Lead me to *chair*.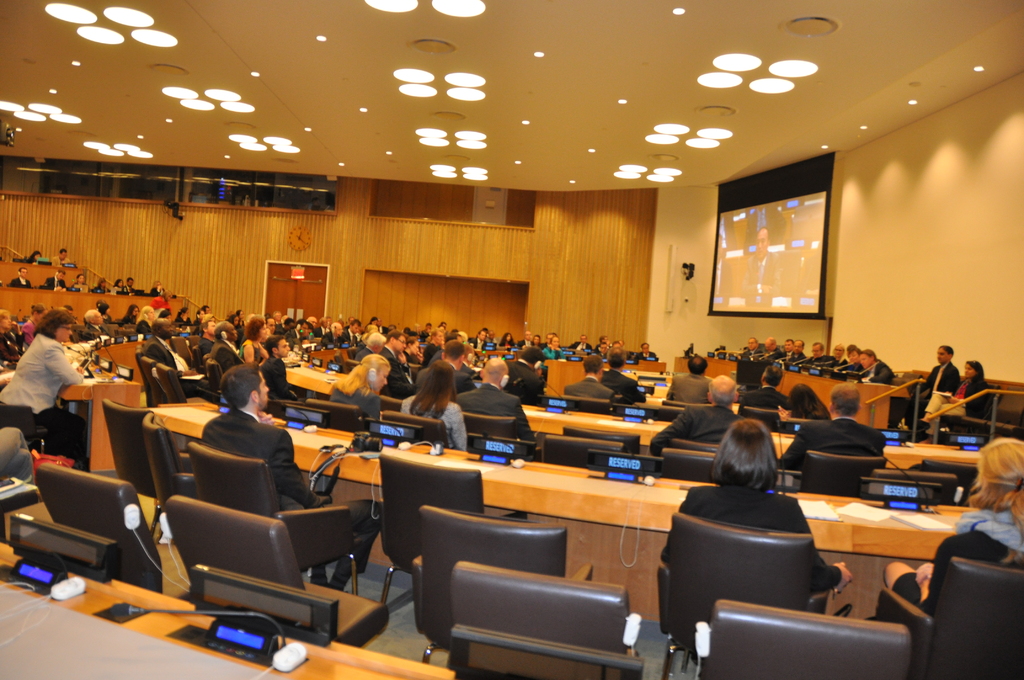
Lead to {"left": 141, "top": 413, "right": 199, "bottom": 498}.
